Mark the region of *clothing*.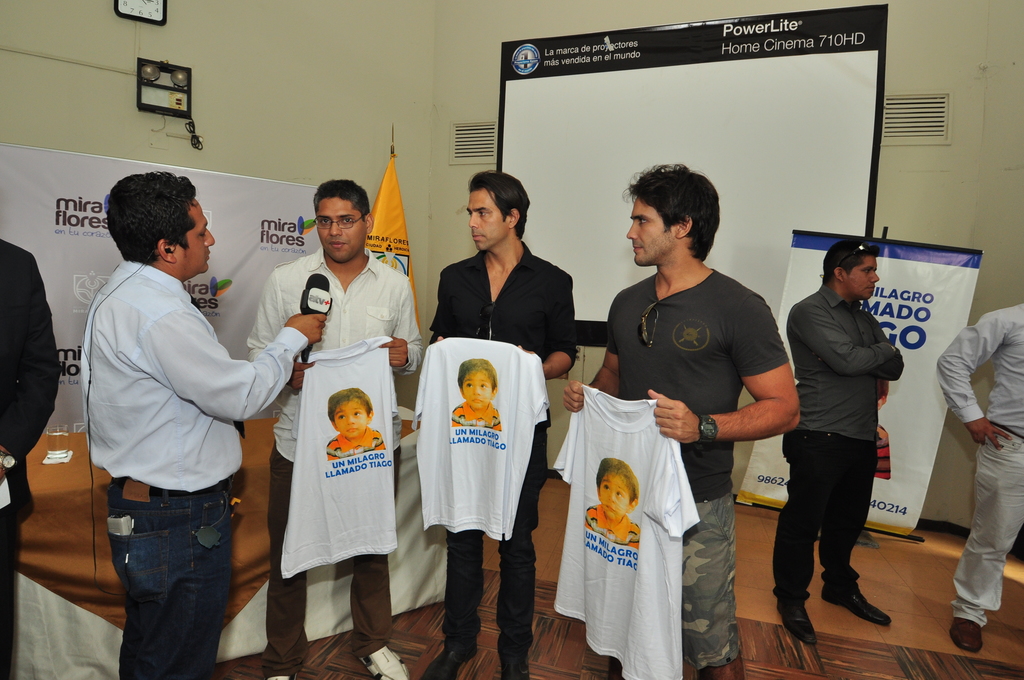
Region: [x1=769, y1=283, x2=905, y2=604].
